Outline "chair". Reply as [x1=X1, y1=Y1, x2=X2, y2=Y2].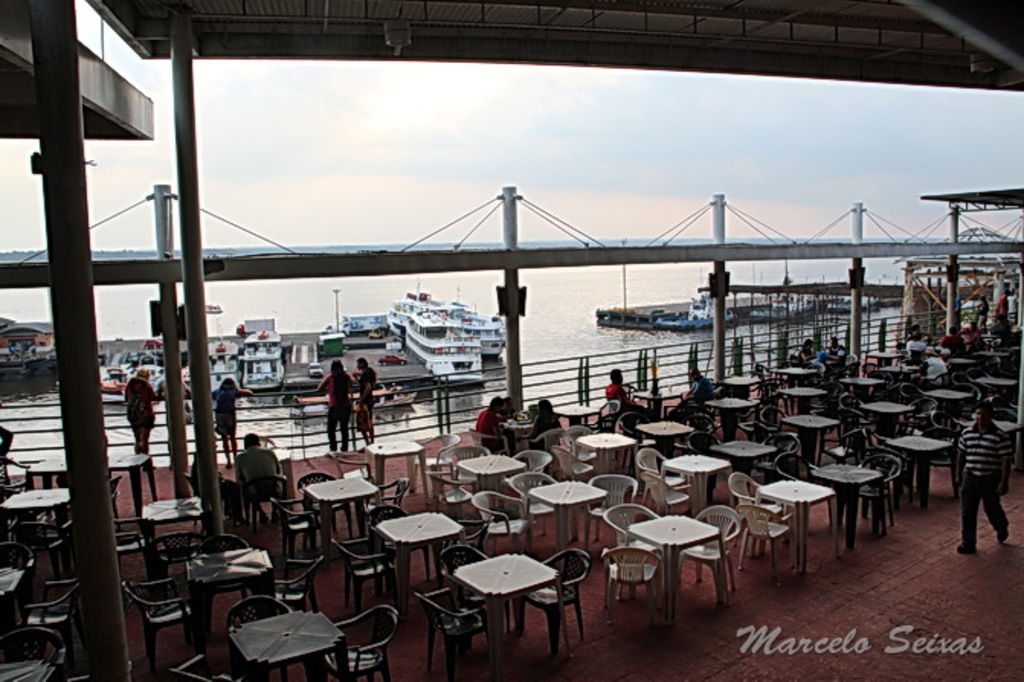
[x1=250, y1=473, x2=288, y2=529].
